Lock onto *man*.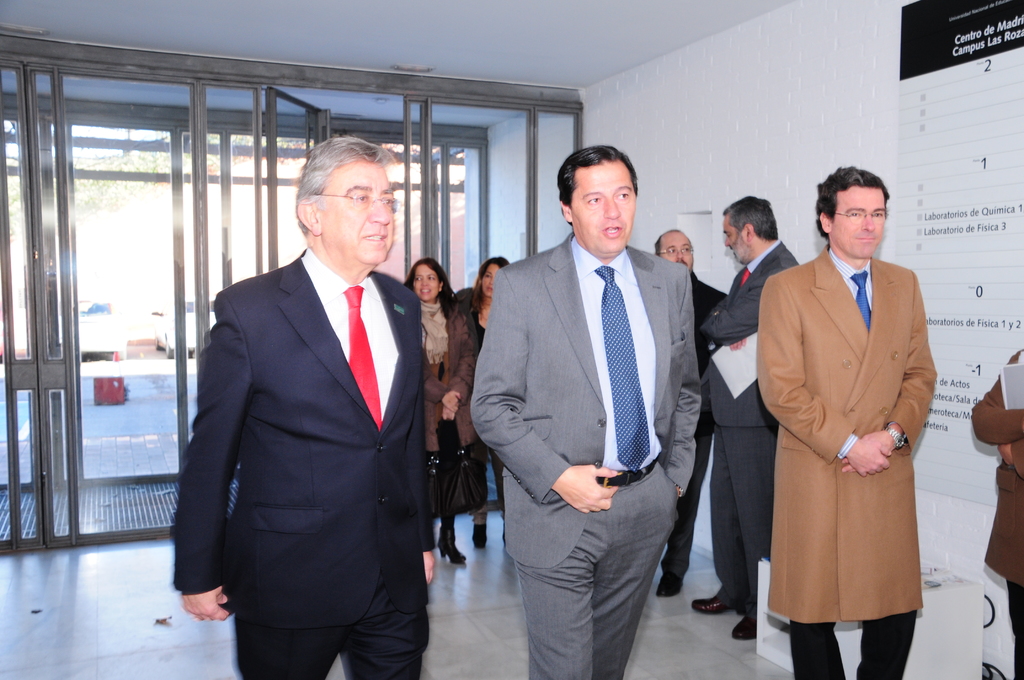
Locked: locate(472, 147, 703, 679).
